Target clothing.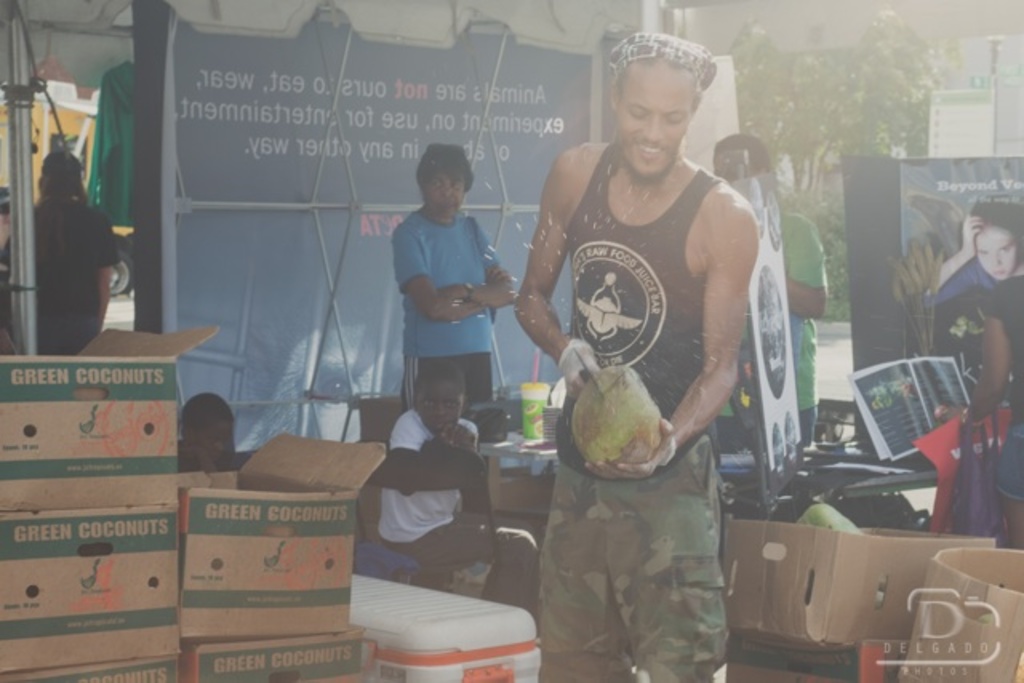
Target region: 794/397/818/441.
